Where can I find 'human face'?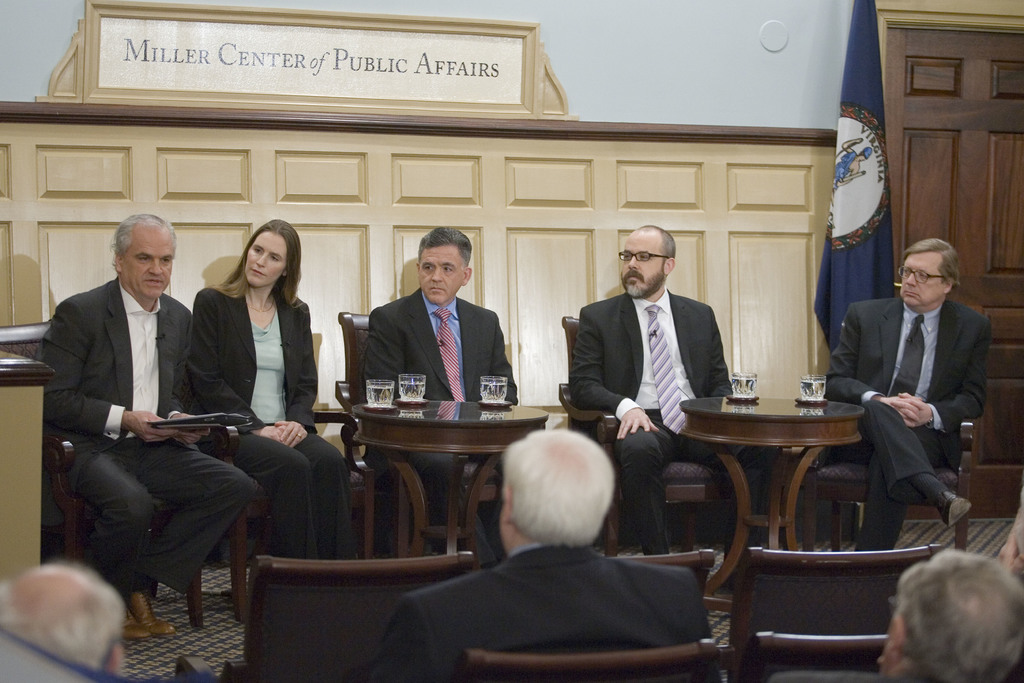
You can find it at box(900, 253, 944, 304).
